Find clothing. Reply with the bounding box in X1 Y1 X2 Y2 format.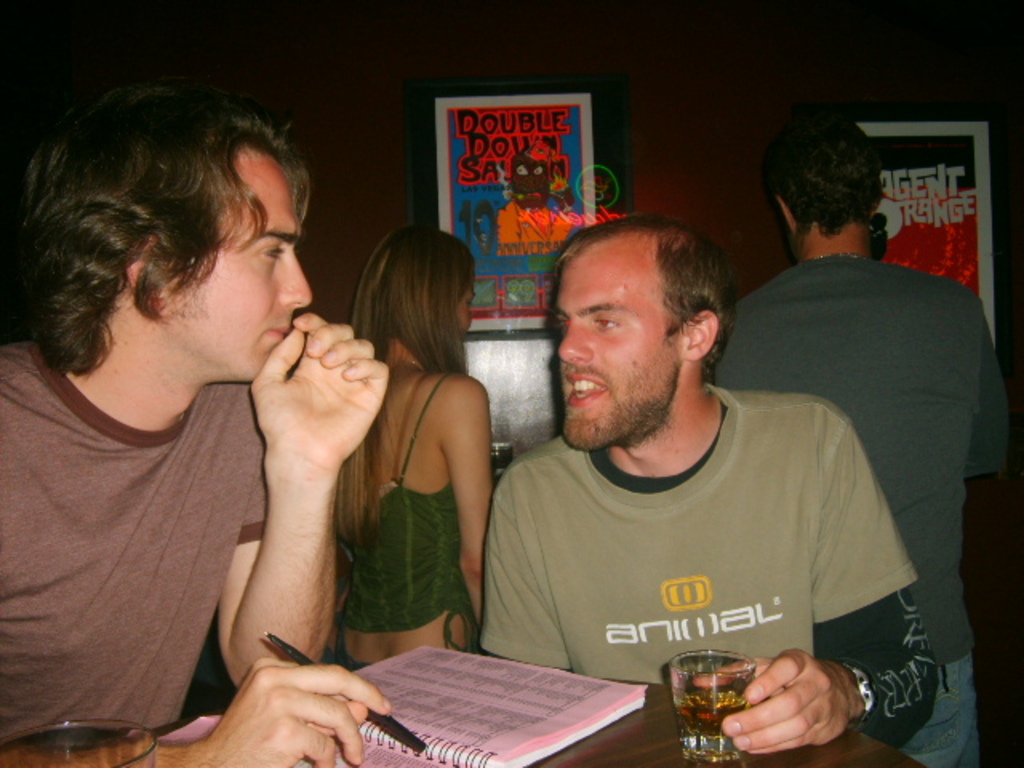
707 251 1022 659.
